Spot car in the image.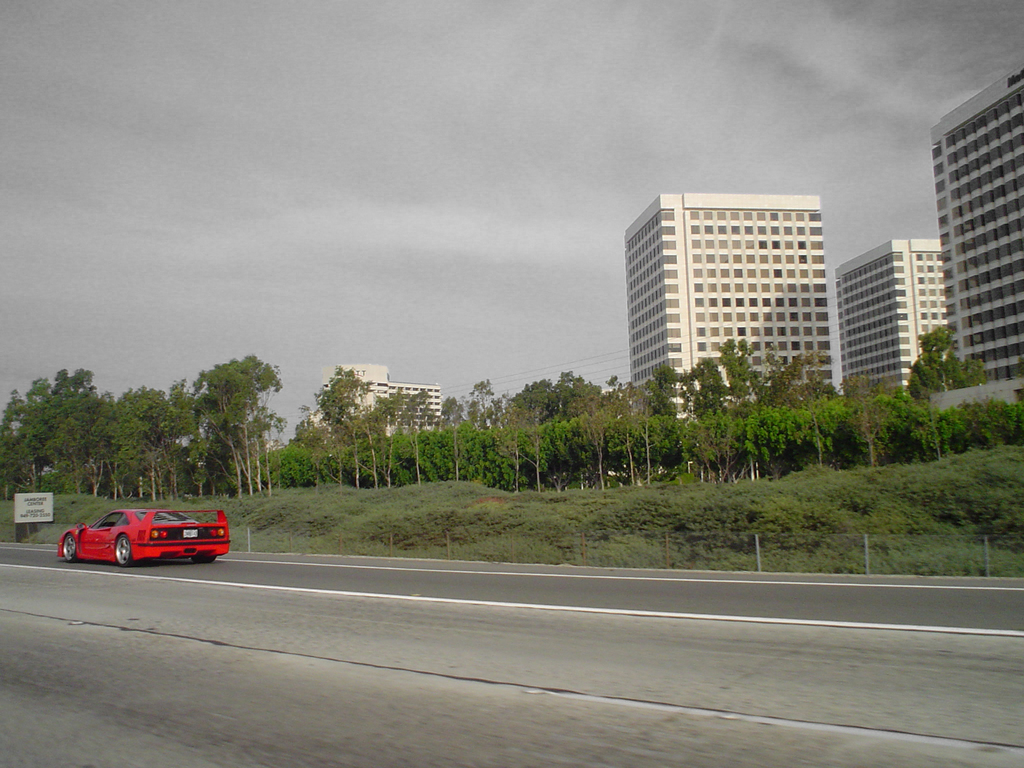
car found at bbox=(55, 504, 232, 575).
